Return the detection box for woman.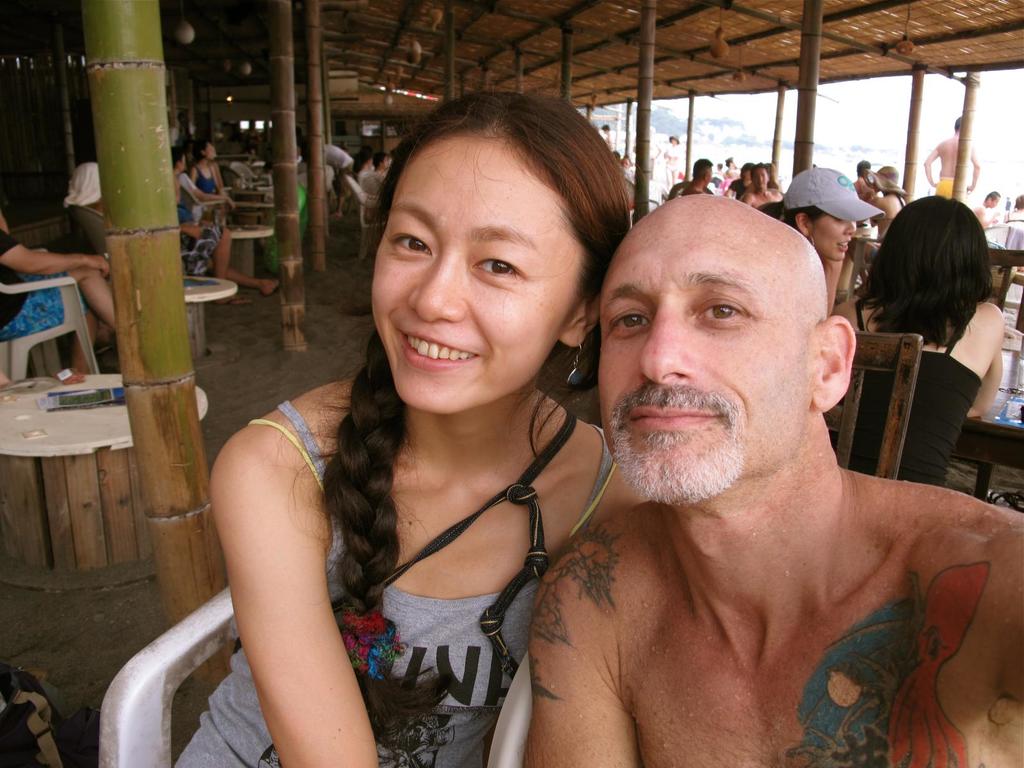
x1=754 y1=161 x2=887 y2=313.
